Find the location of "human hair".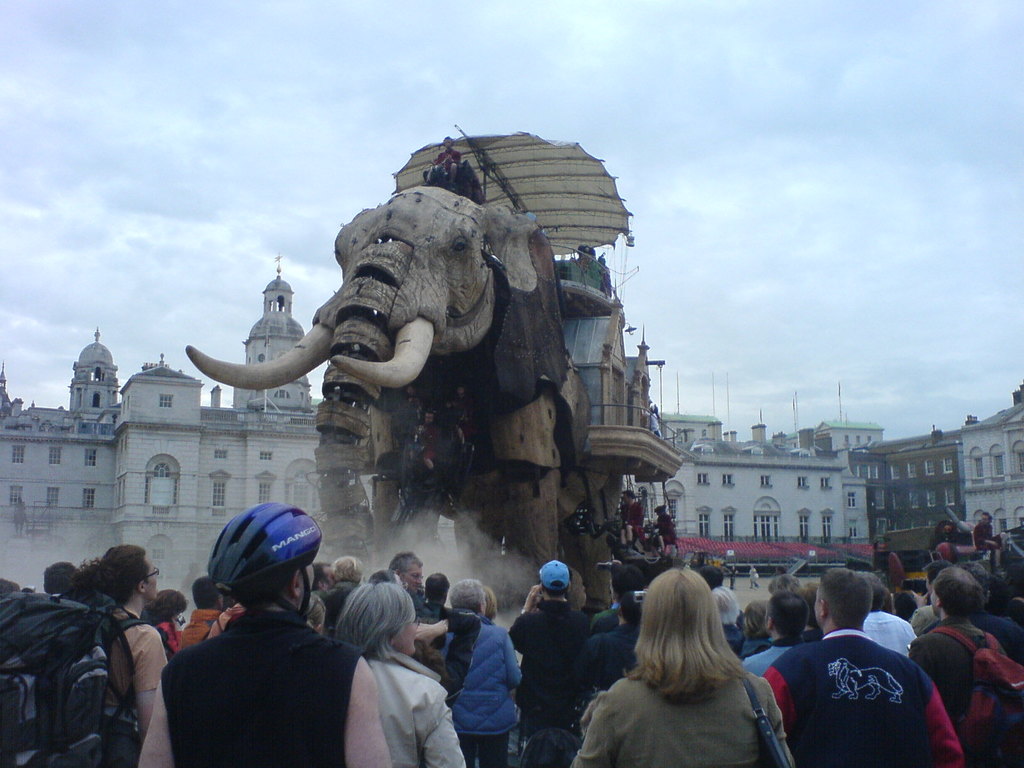
Location: (893,593,922,622).
